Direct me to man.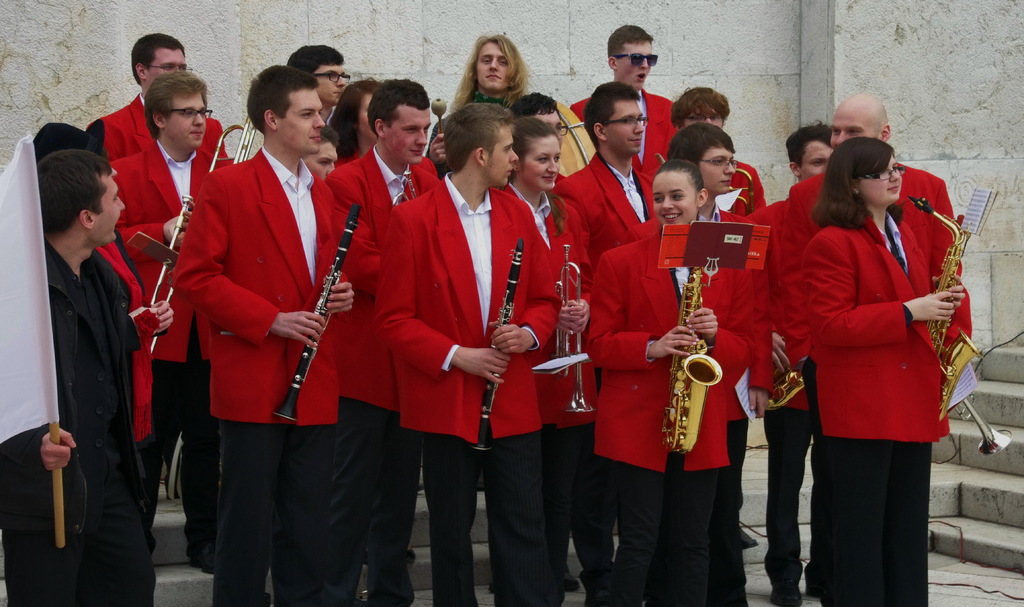
Direction: Rect(299, 129, 335, 184).
